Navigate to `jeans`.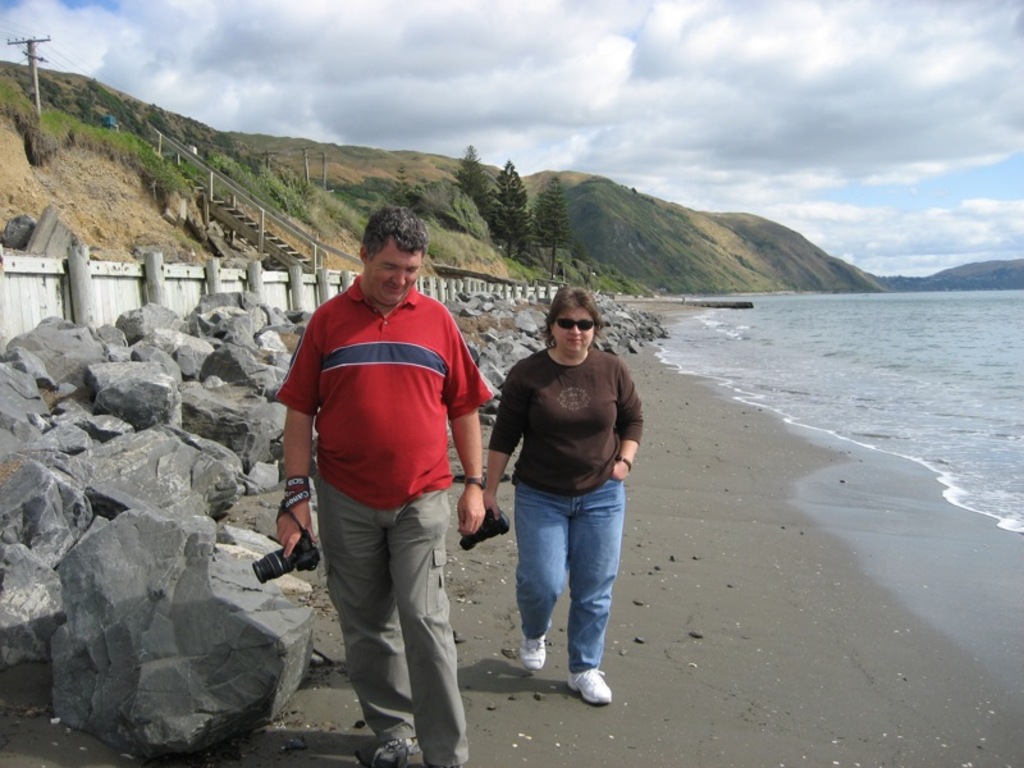
Navigation target: x1=497 y1=476 x2=625 y2=705.
